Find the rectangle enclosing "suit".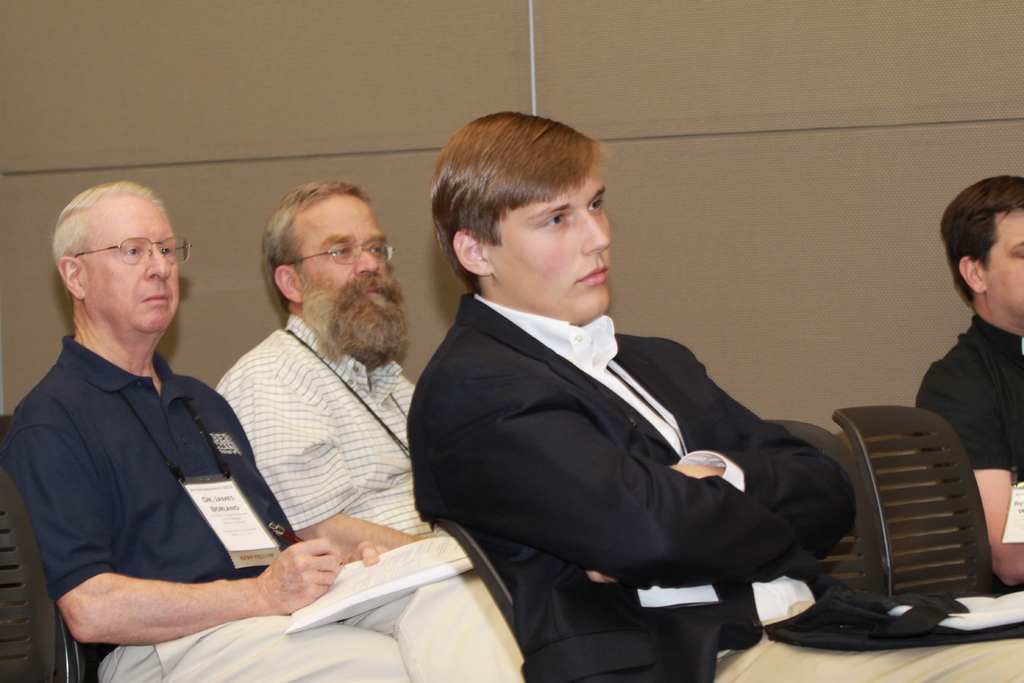
<box>382,220,883,658</box>.
